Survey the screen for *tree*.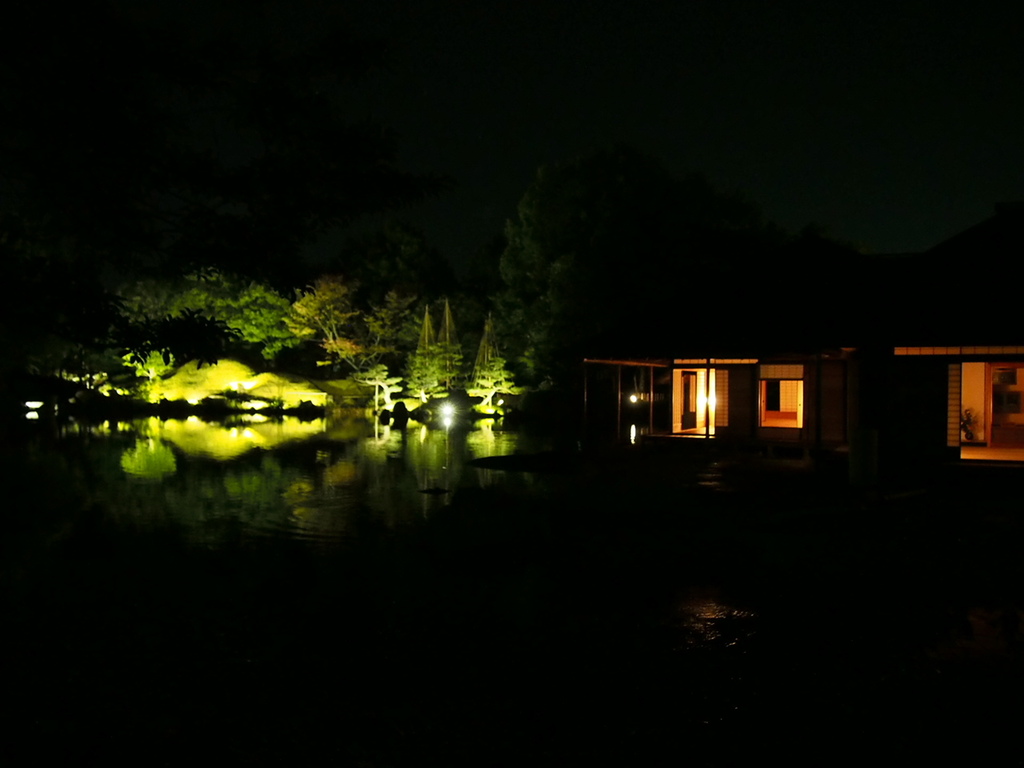
Survey found: 87:270:434:414.
